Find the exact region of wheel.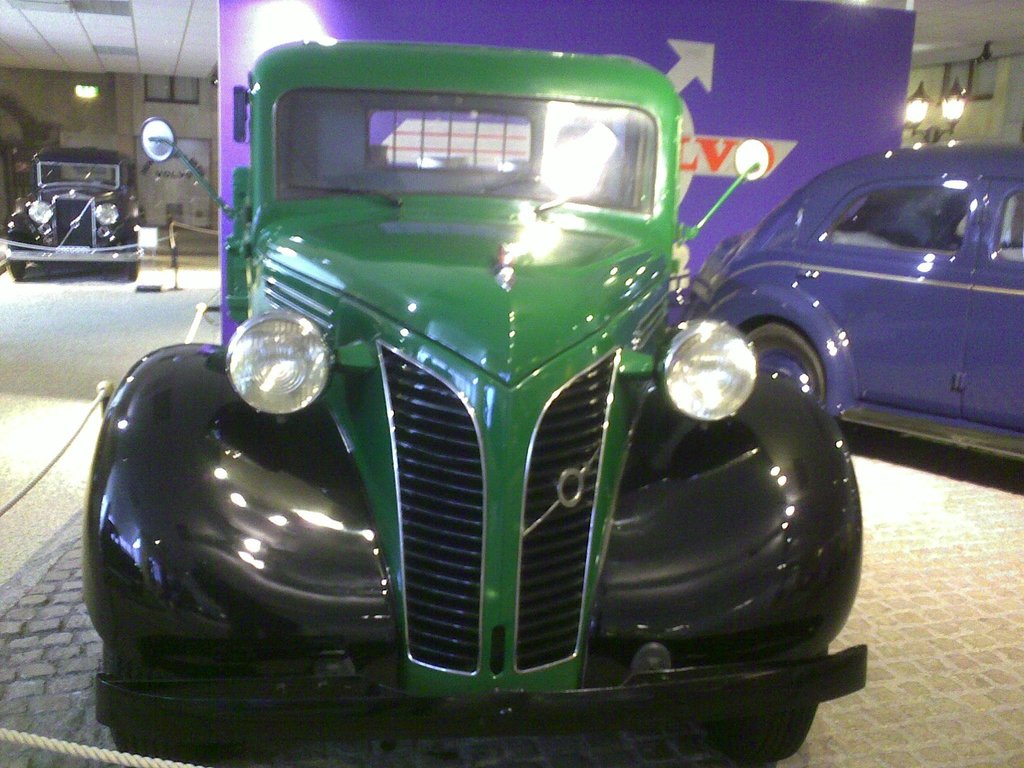
Exact region: region(477, 173, 556, 198).
